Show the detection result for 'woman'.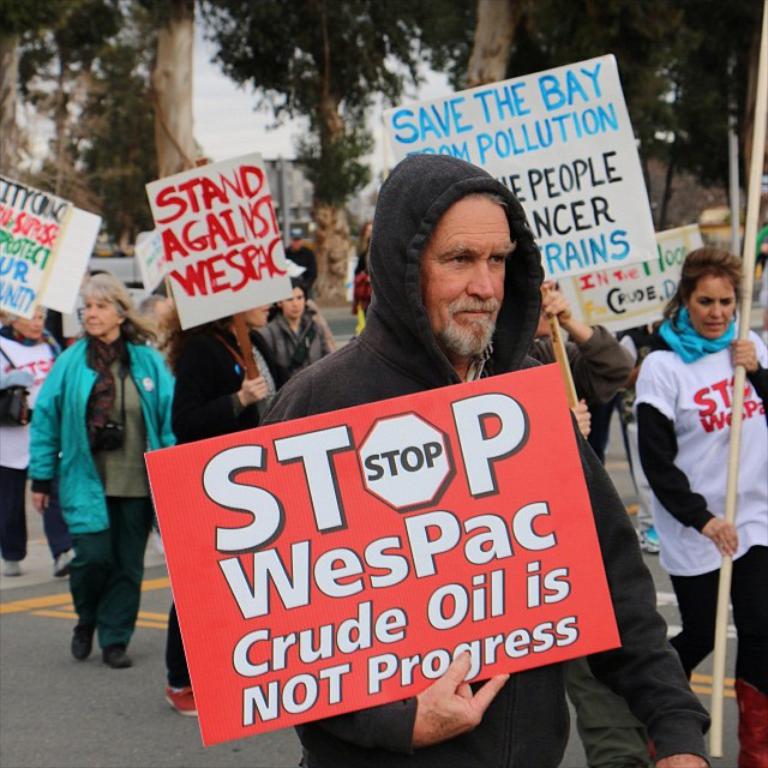
148, 288, 281, 719.
